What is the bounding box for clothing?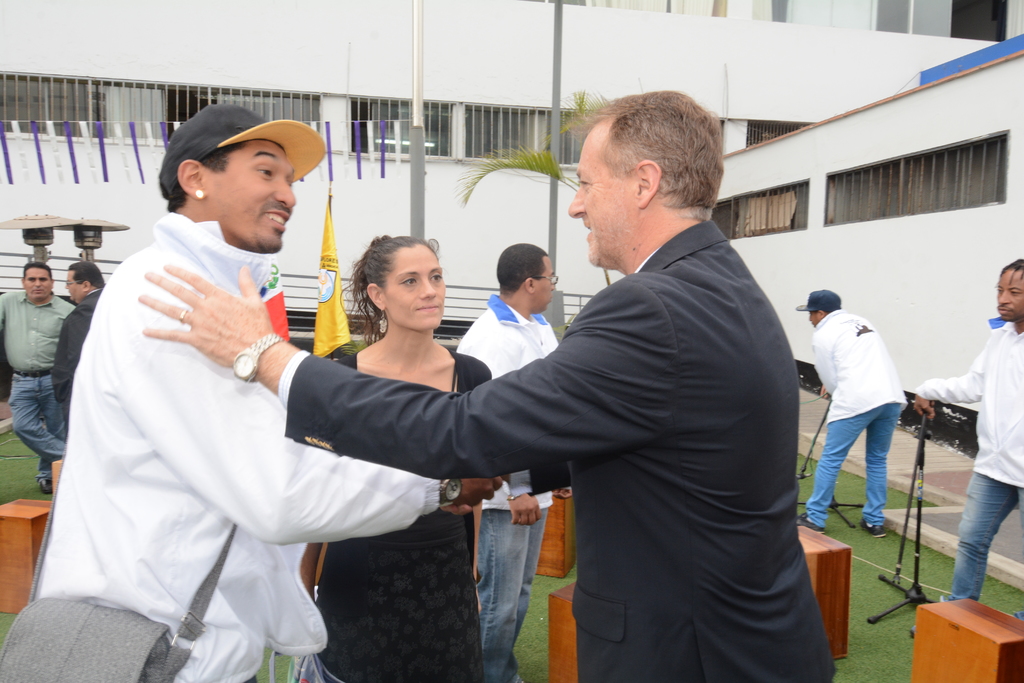
region(52, 285, 103, 395).
